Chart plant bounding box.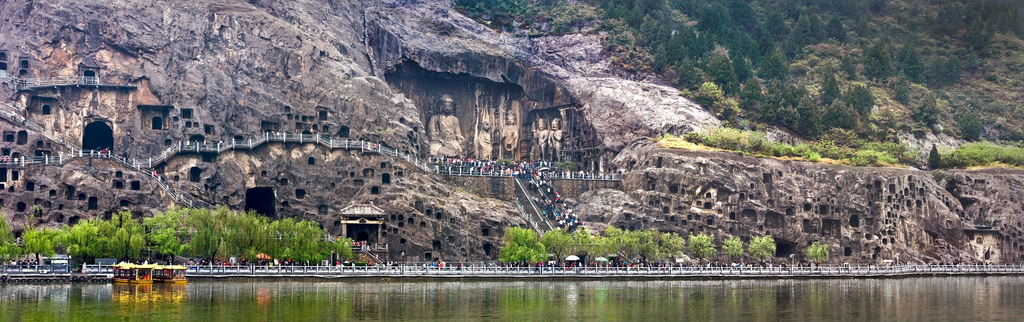
Charted: left=685, top=225, right=715, bottom=259.
